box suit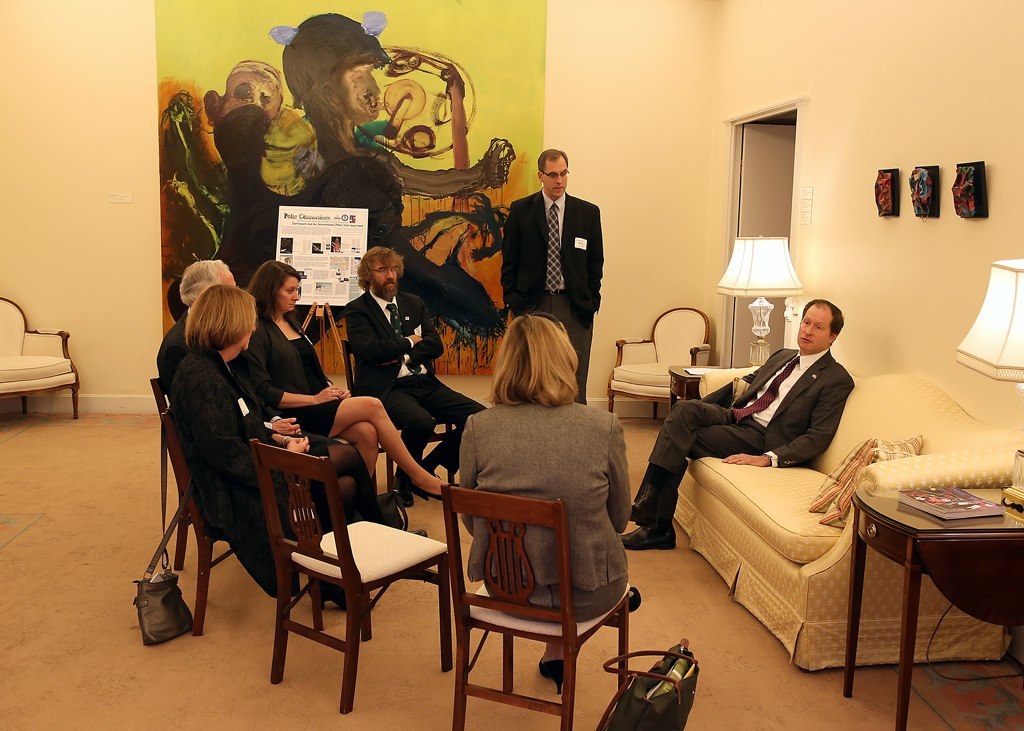
Rect(651, 350, 852, 523)
